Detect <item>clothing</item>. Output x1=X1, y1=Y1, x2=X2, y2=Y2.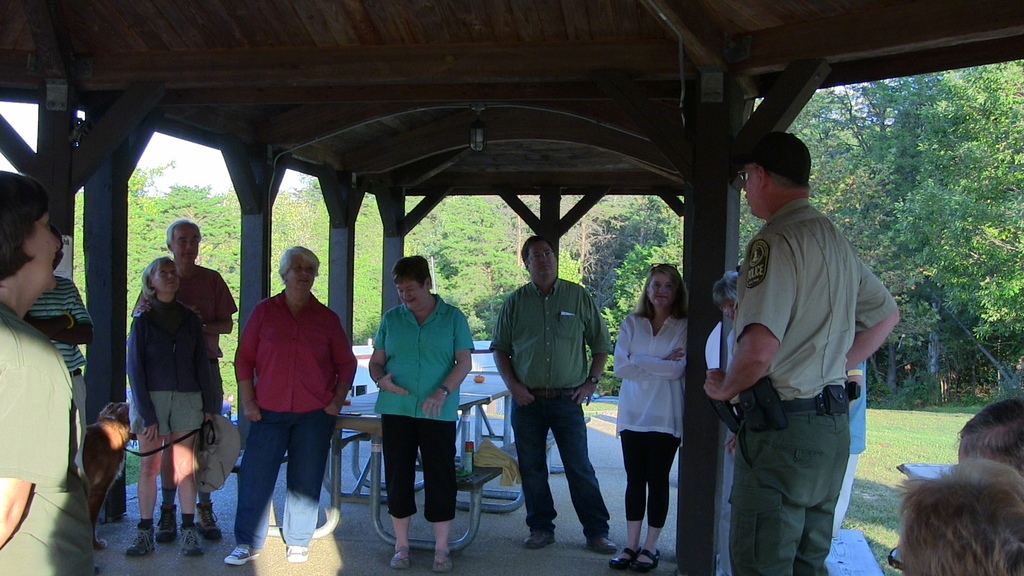
x1=127, y1=260, x2=240, y2=474.
